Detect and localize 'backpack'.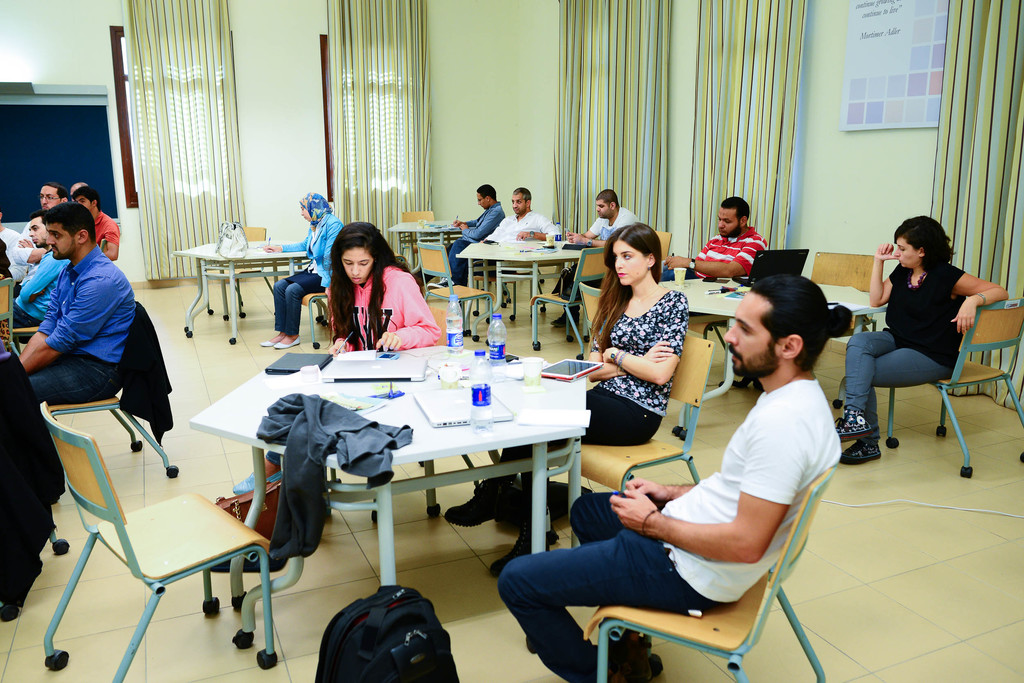
Localized at {"left": 314, "top": 584, "right": 463, "bottom": 682}.
